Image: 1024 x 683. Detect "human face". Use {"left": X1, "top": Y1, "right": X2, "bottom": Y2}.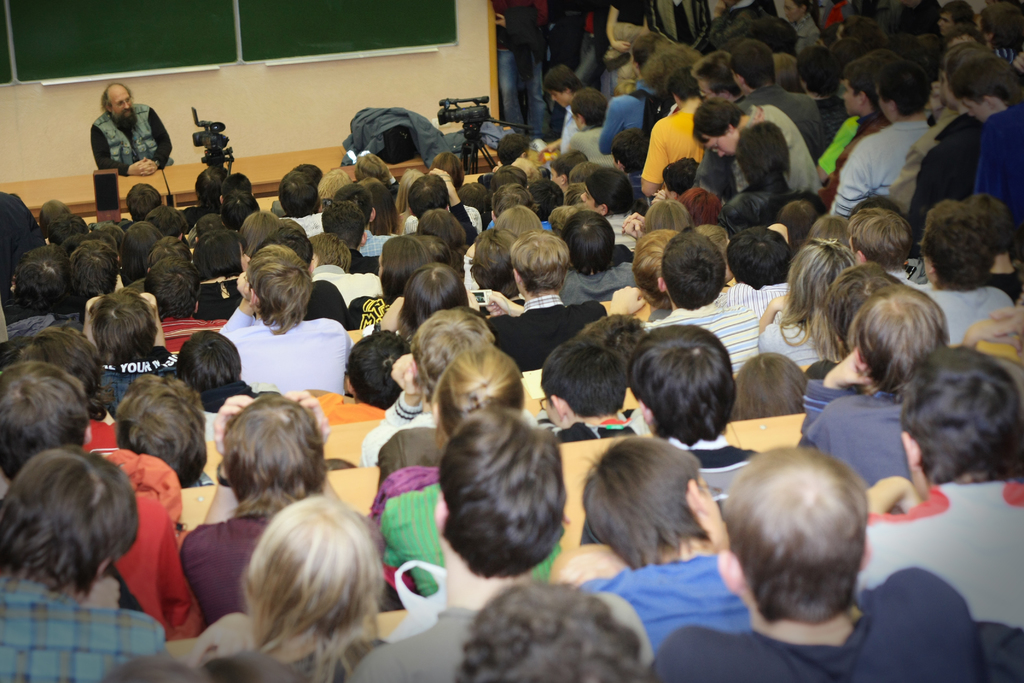
{"left": 111, "top": 90, "right": 132, "bottom": 120}.
